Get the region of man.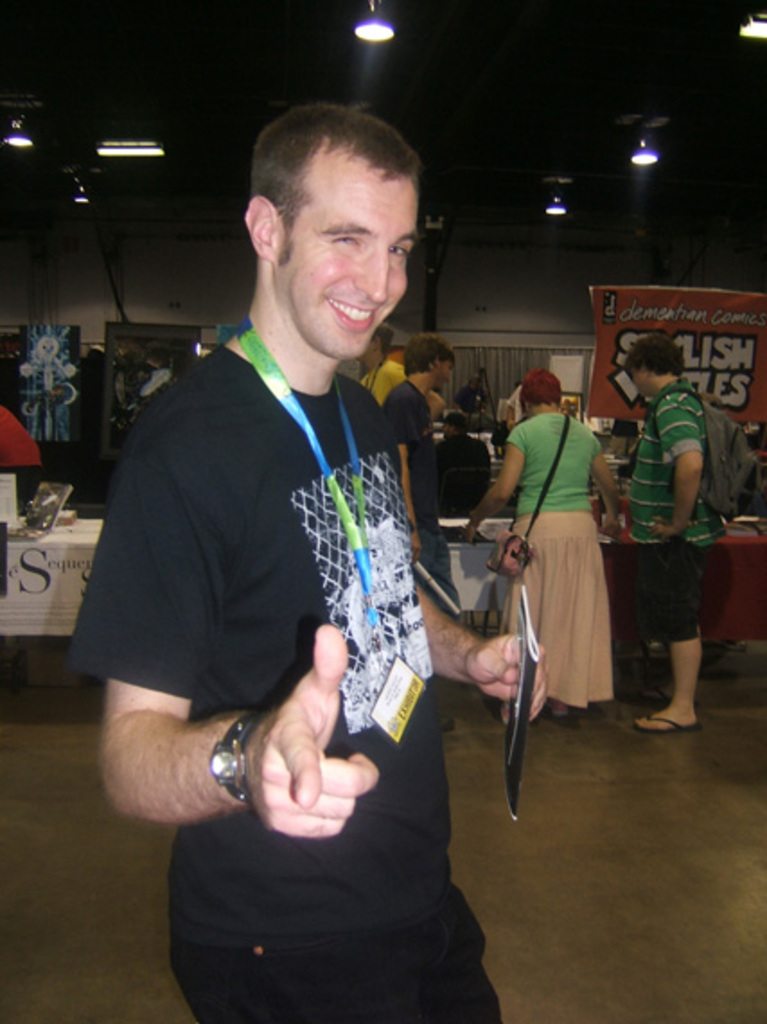
<bbox>620, 332, 726, 753</bbox>.
